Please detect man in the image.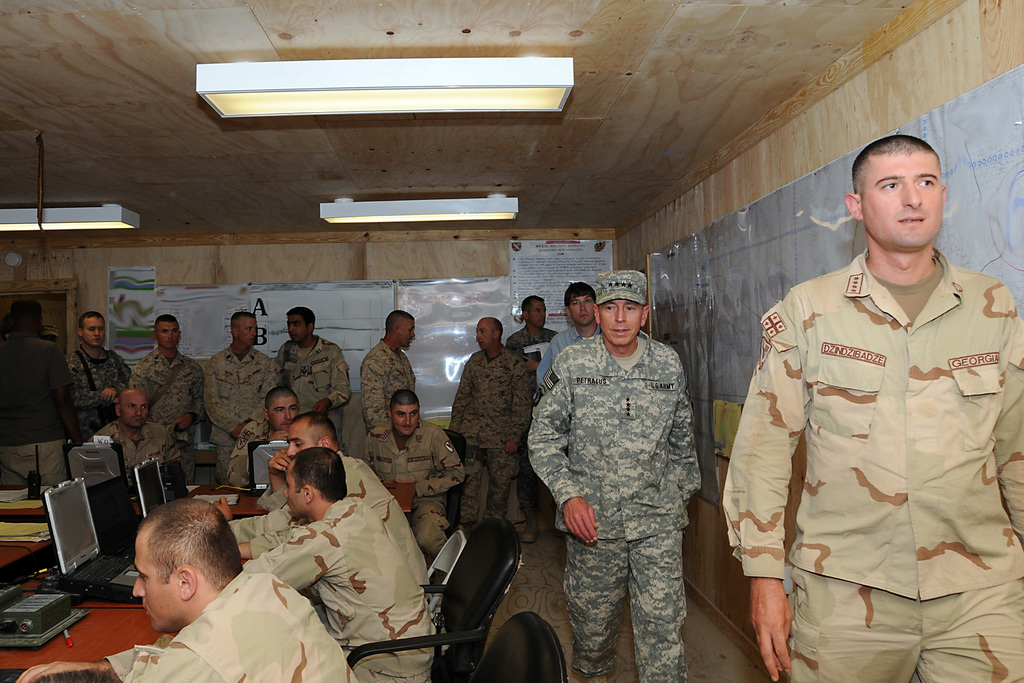
[518, 265, 713, 682].
